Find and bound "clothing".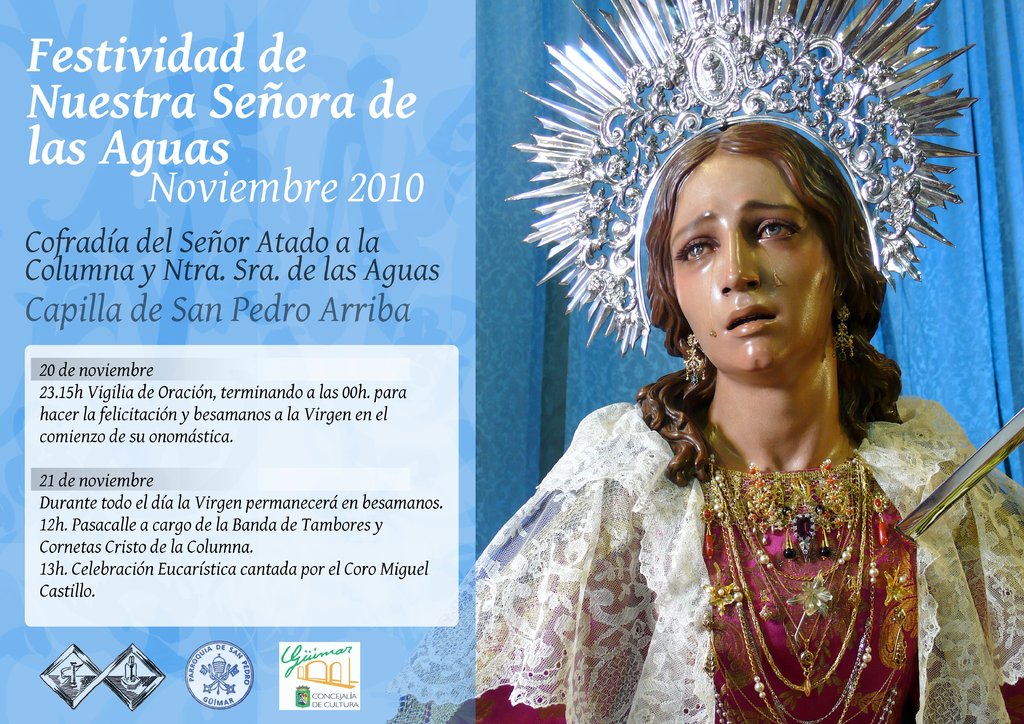
Bound: box(385, 391, 1023, 723).
